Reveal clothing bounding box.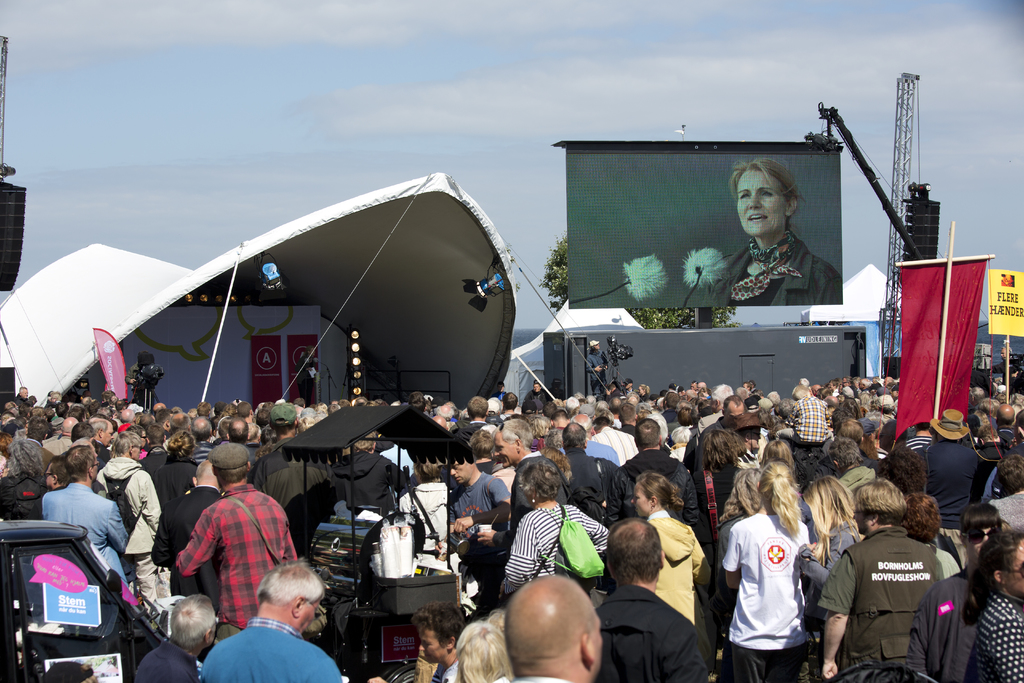
Revealed: bbox=[566, 451, 605, 513].
